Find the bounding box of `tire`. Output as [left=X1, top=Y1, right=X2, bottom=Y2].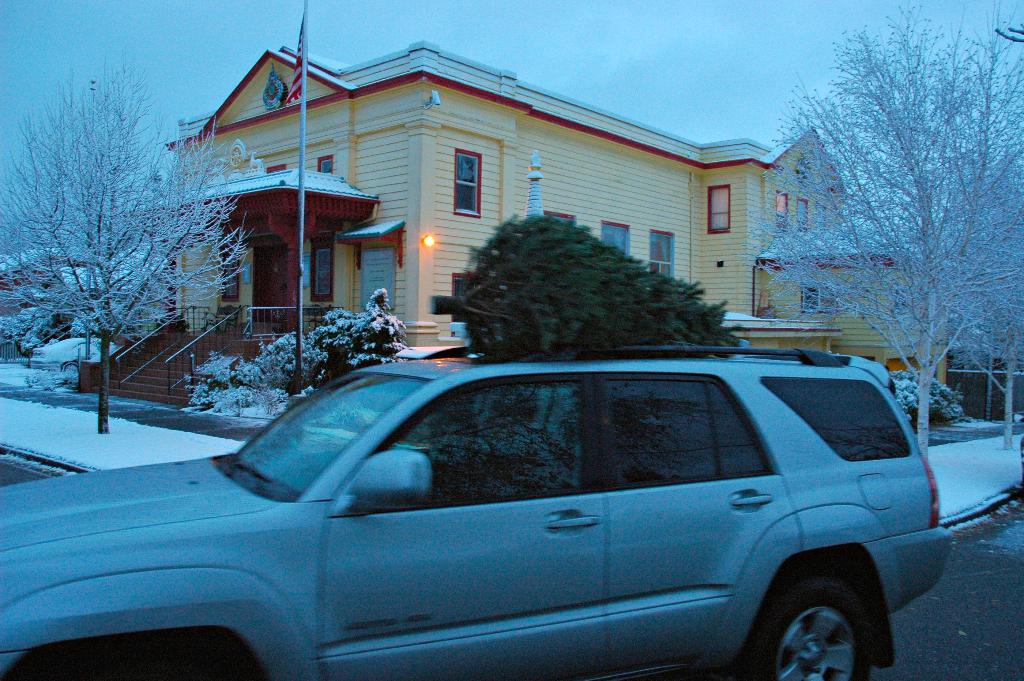
[left=742, top=553, right=897, bottom=680].
